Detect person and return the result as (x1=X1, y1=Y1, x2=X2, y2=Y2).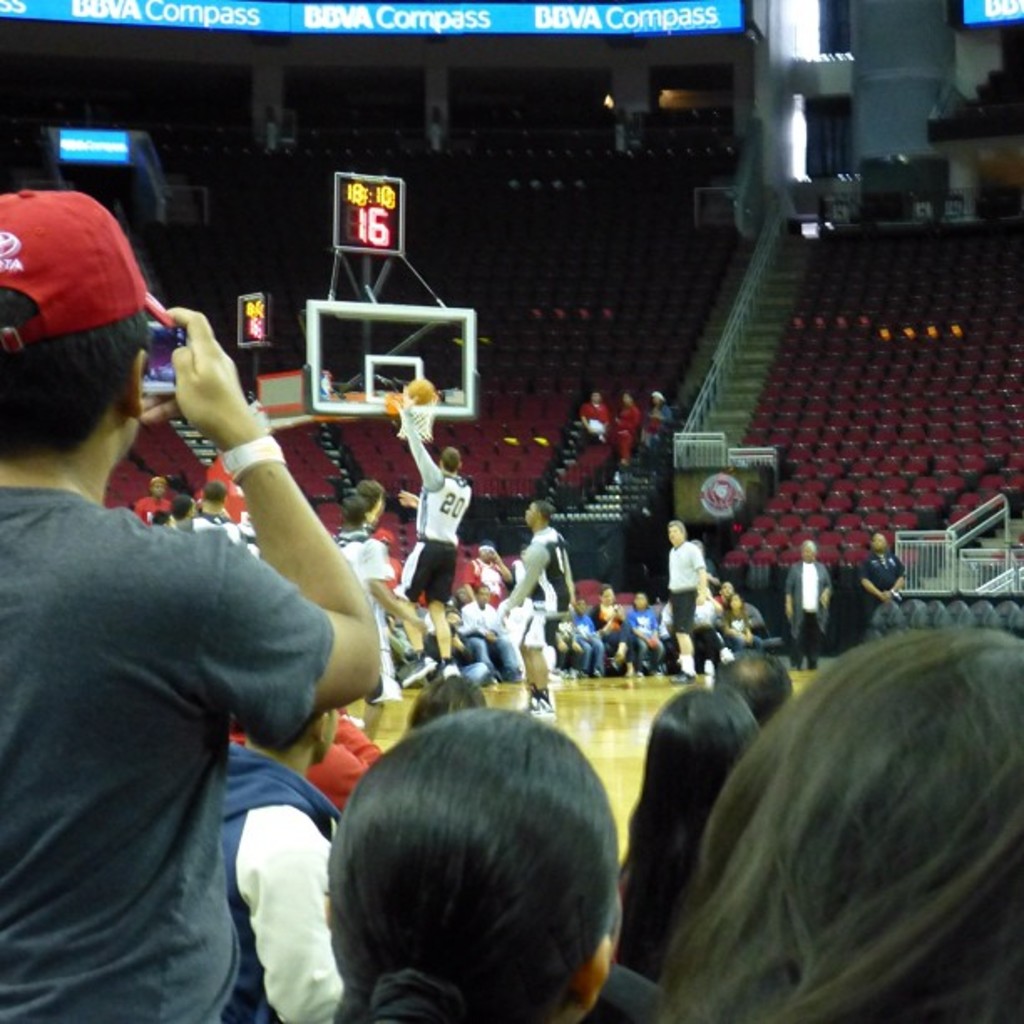
(x1=214, y1=703, x2=346, y2=1022).
